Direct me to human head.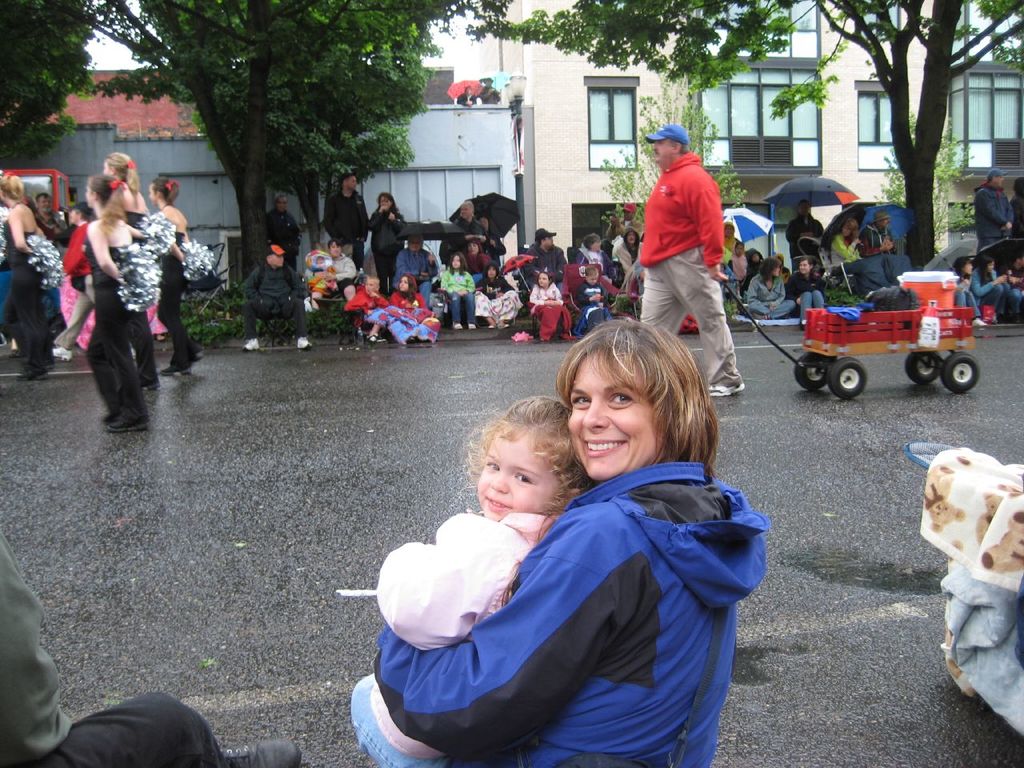
Direction: pyautogui.locateOnScreen(450, 254, 461, 273).
